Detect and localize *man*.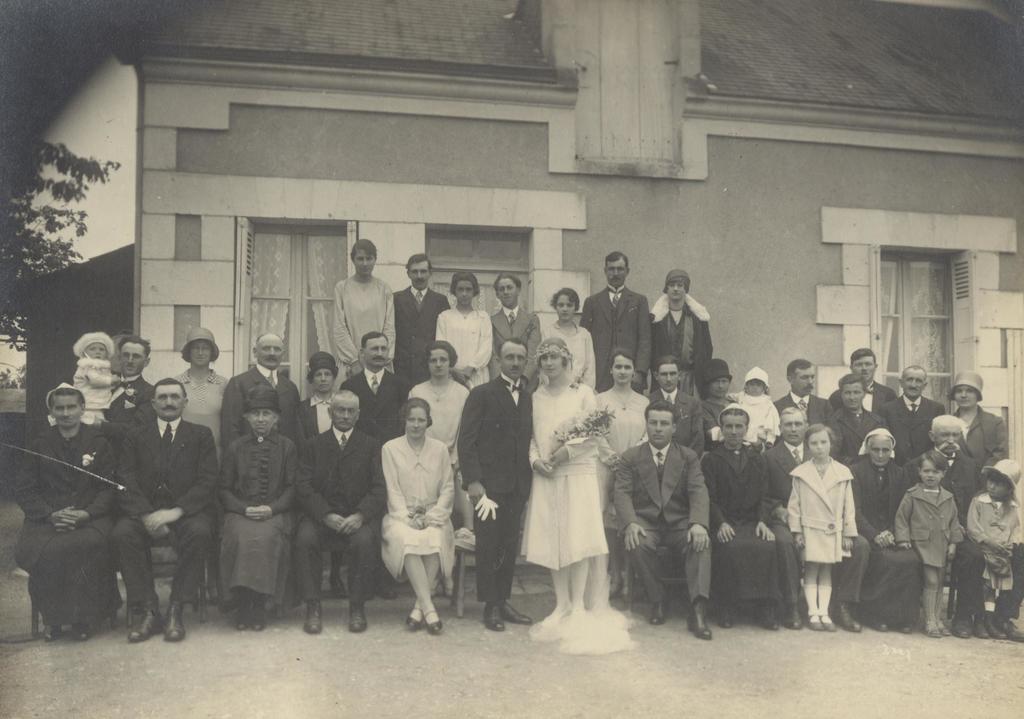
Localized at 14,384,118,641.
